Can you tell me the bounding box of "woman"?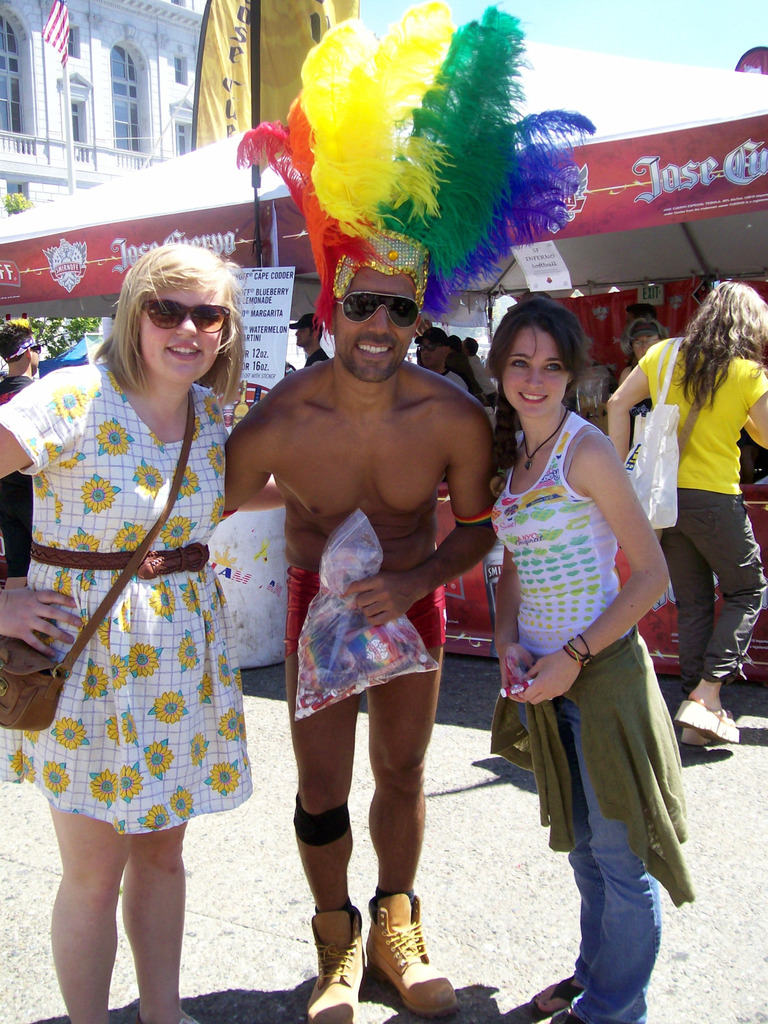
(601, 281, 767, 748).
